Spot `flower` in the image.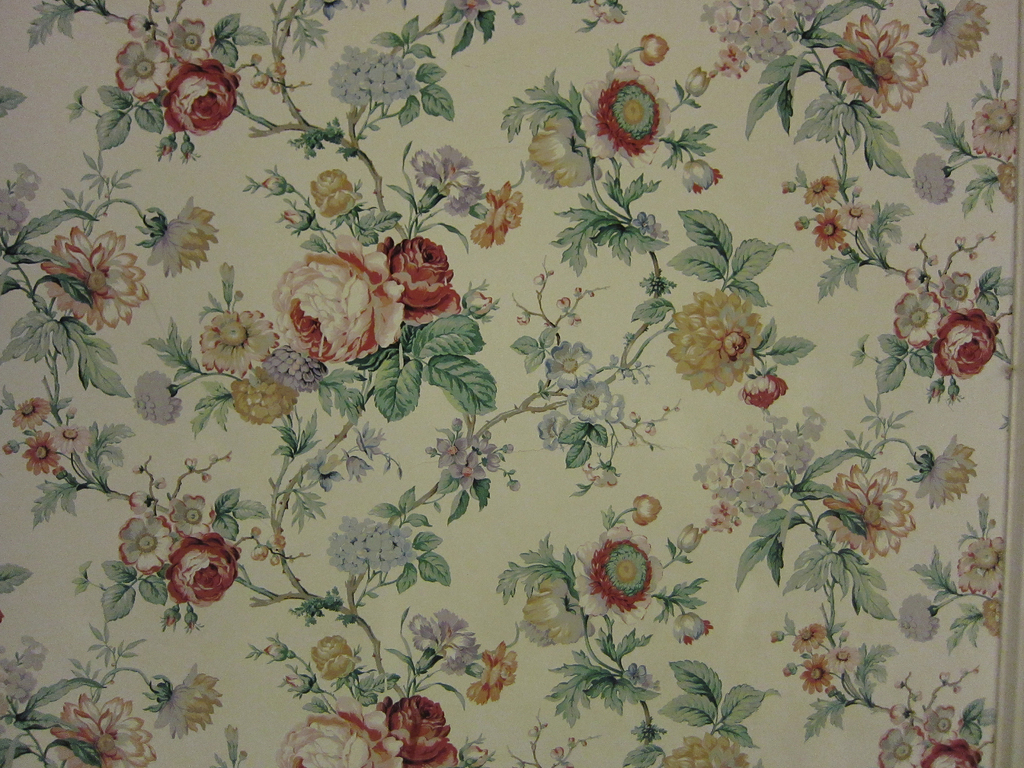
`flower` found at <region>680, 157, 721, 199</region>.
